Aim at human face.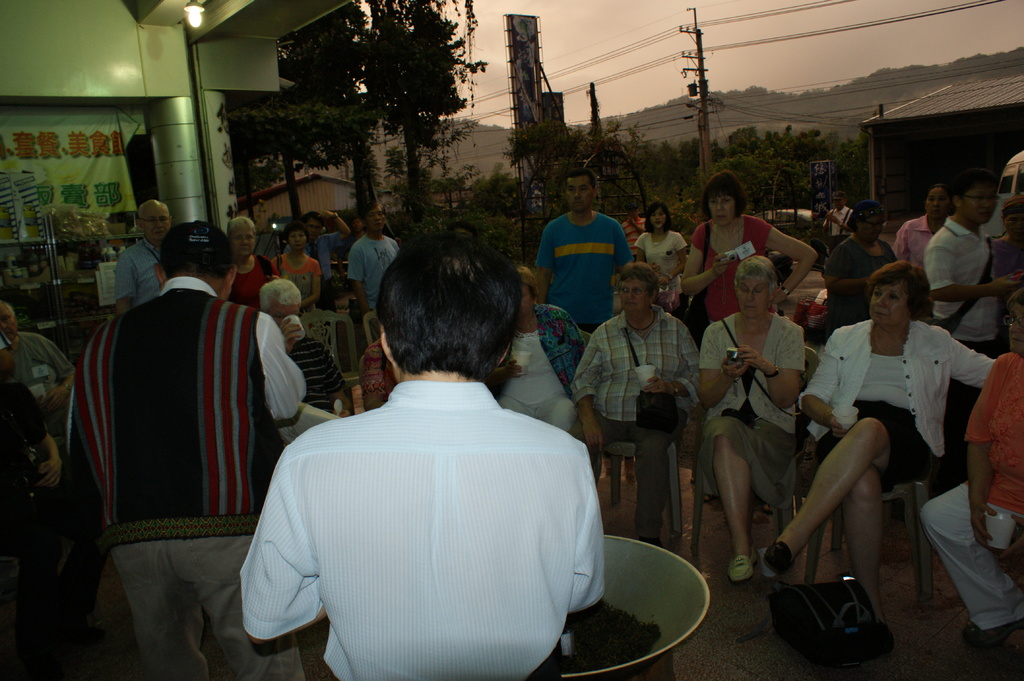
Aimed at <bbox>143, 205, 164, 243</bbox>.
